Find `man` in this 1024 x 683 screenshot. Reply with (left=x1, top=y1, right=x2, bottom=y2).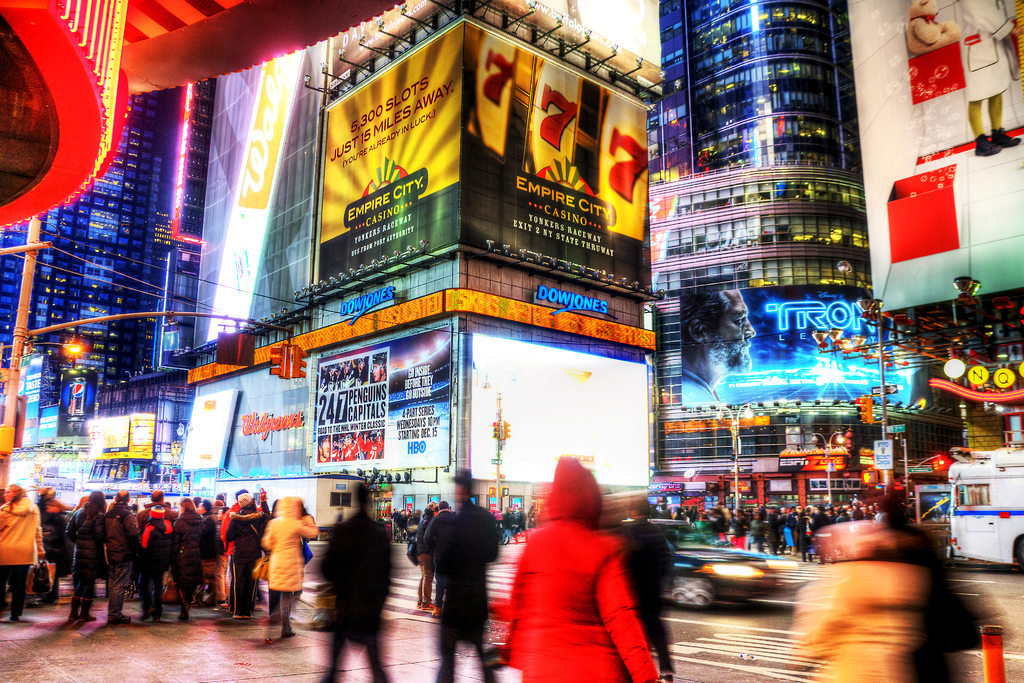
(left=220, top=488, right=254, bottom=611).
